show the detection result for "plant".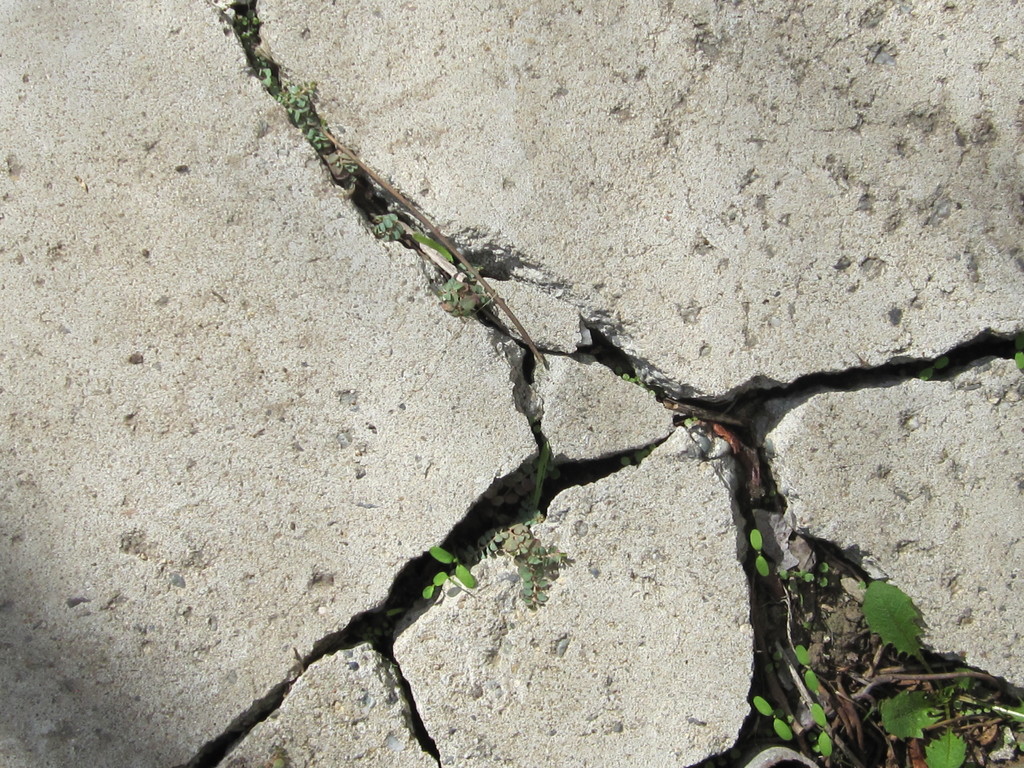
l=749, t=687, r=801, b=748.
